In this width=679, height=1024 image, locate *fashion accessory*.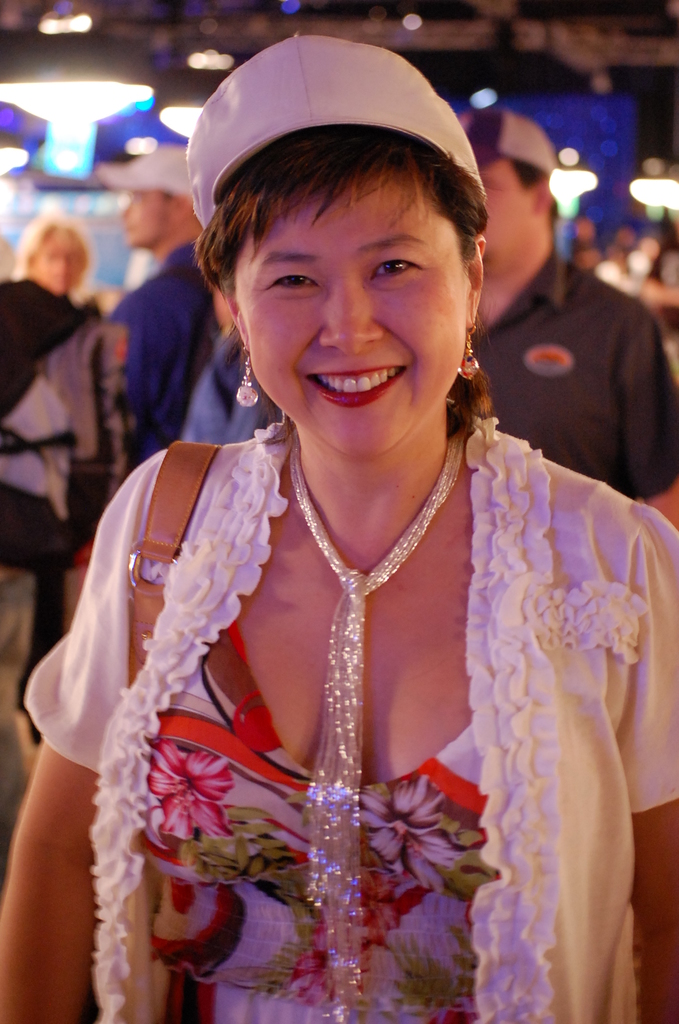
Bounding box: {"x1": 95, "y1": 145, "x2": 193, "y2": 195}.
